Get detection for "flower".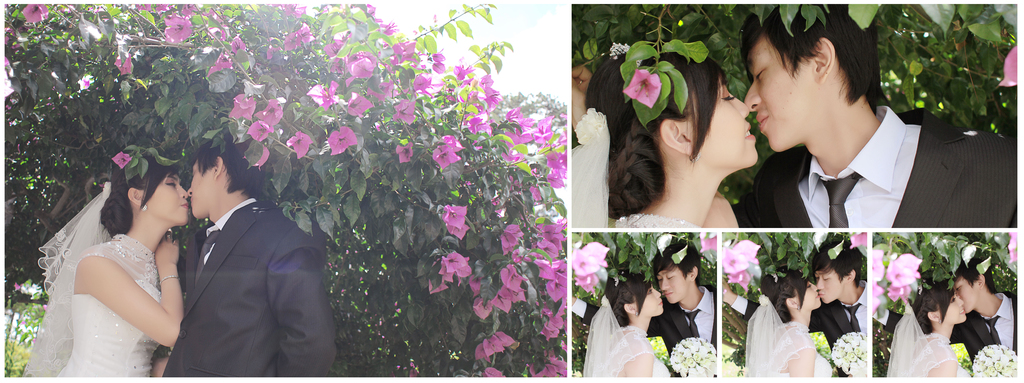
Detection: {"x1": 438, "y1": 134, "x2": 466, "y2": 152}.
